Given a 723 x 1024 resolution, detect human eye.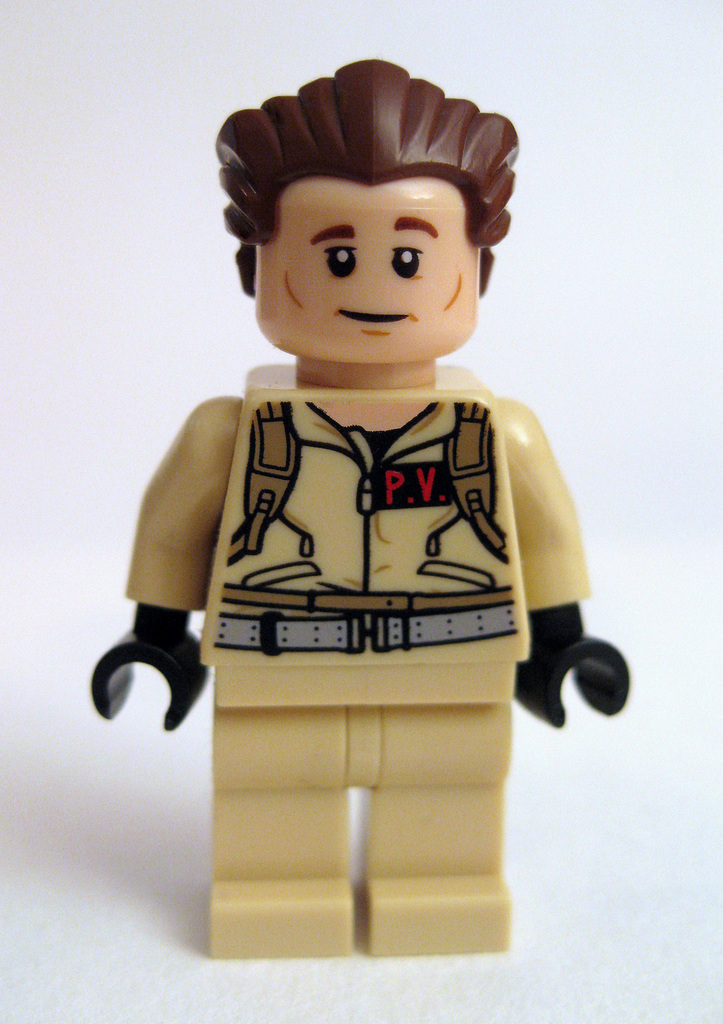
386/240/424/285.
